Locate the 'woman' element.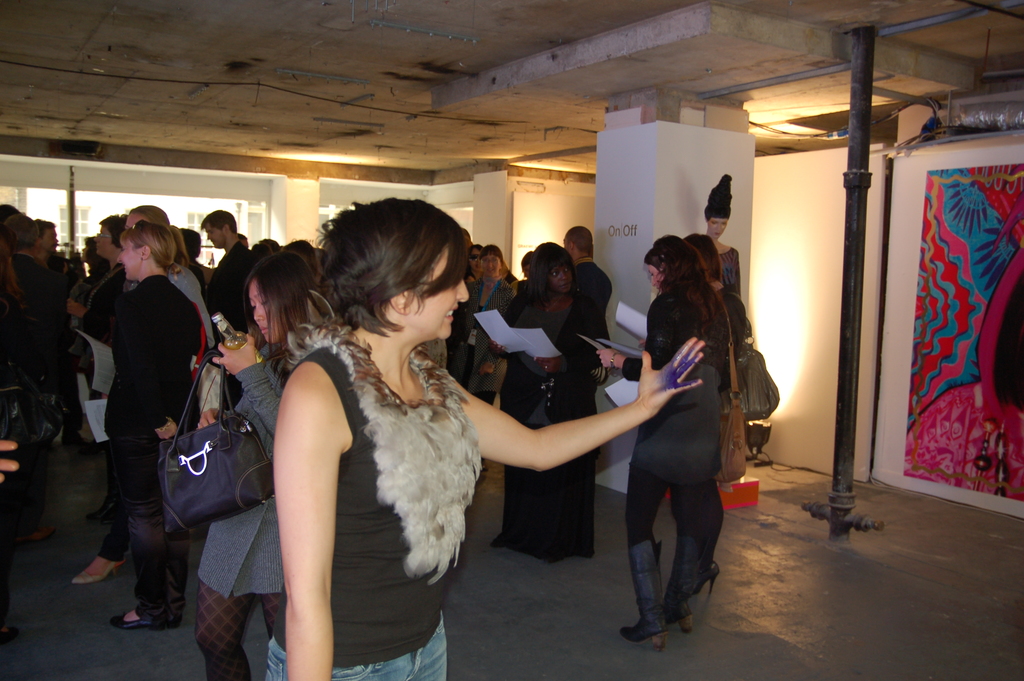
Element bbox: x1=195 y1=247 x2=339 y2=680.
